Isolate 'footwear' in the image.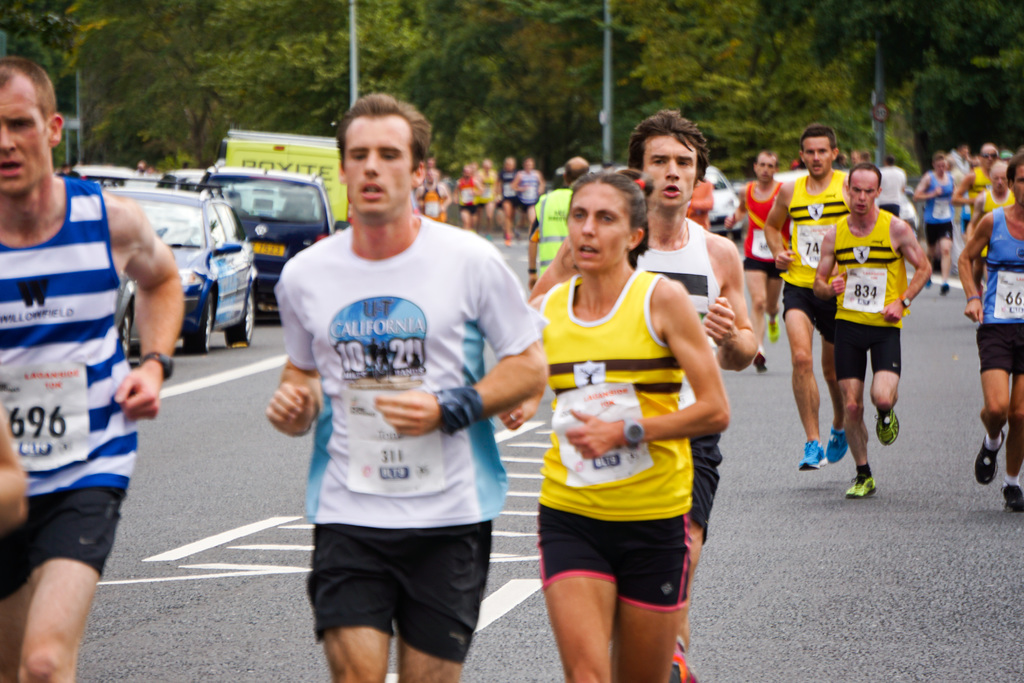
Isolated region: Rect(938, 280, 952, 294).
